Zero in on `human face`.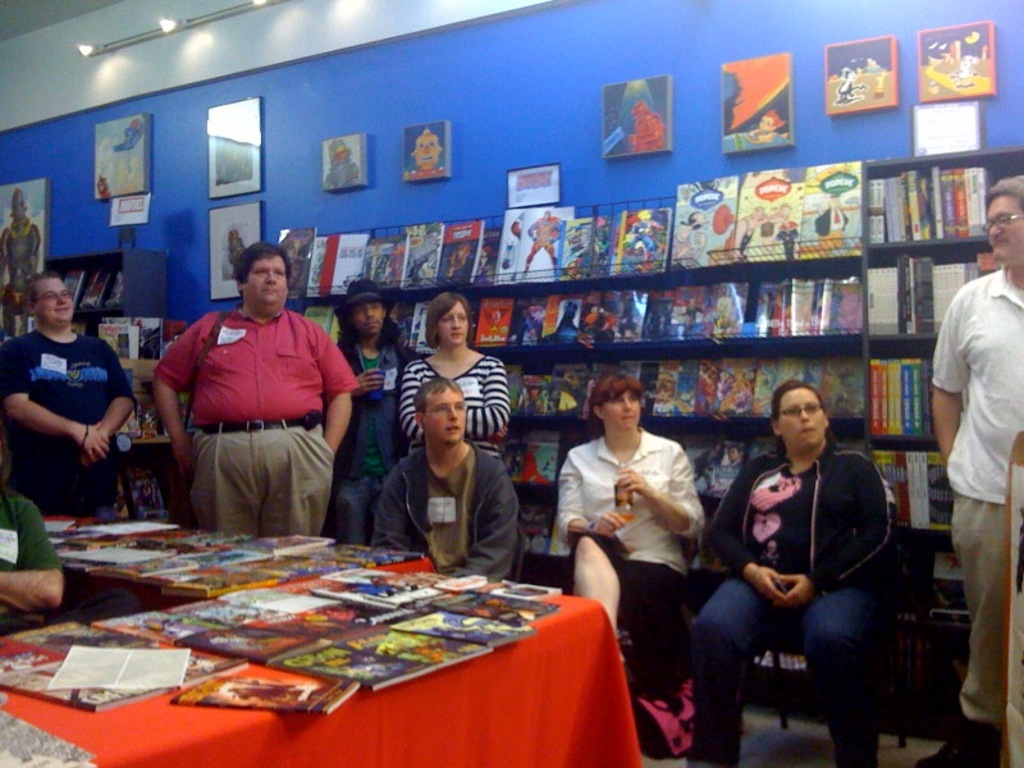
Zeroed in: bbox(598, 383, 643, 430).
